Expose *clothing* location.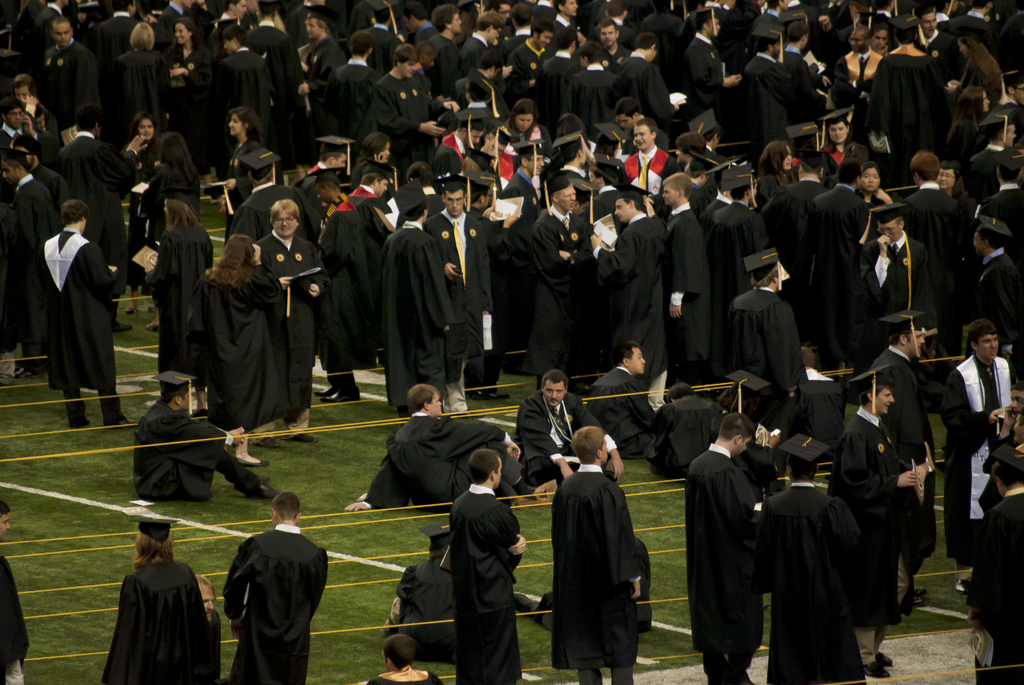
Exposed at (x1=546, y1=441, x2=652, y2=679).
